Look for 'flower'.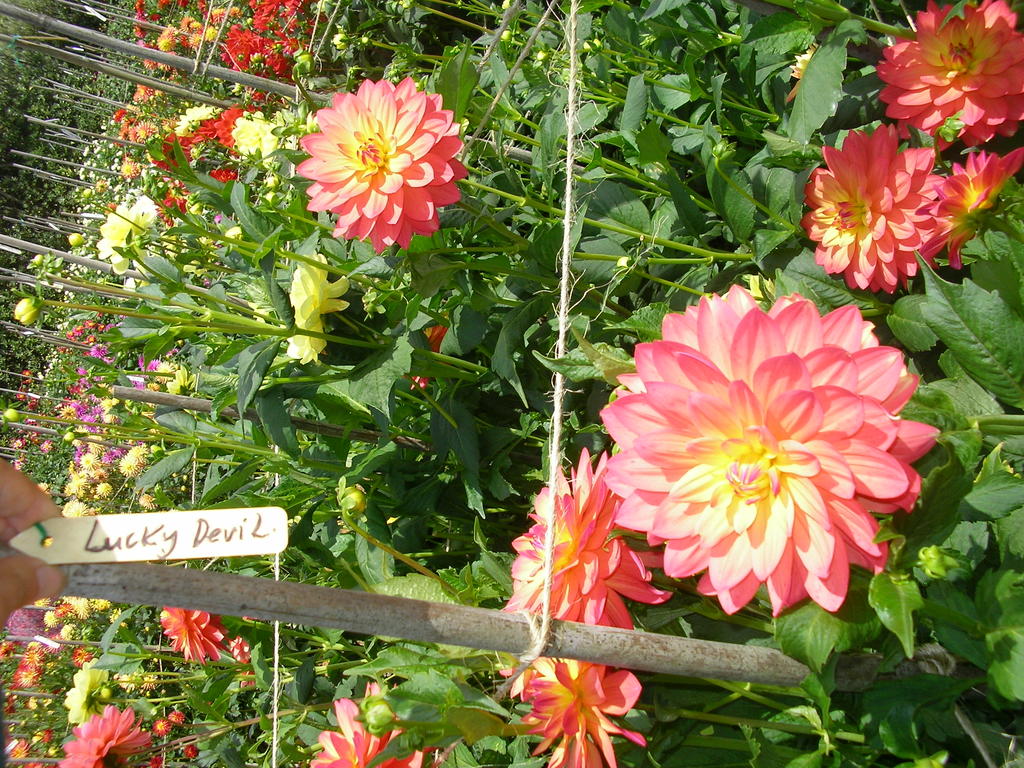
Found: (x1=304, y1=680, x2=436, y2=767).
